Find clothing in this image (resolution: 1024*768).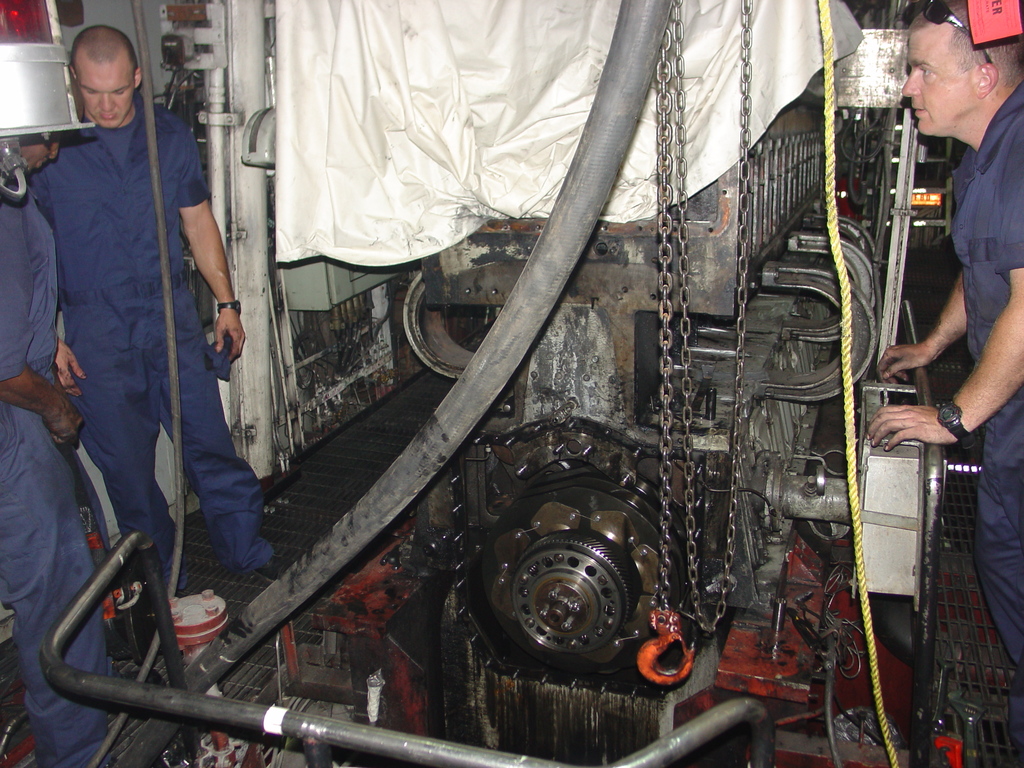
Rect(0, 166, 135, 767).
